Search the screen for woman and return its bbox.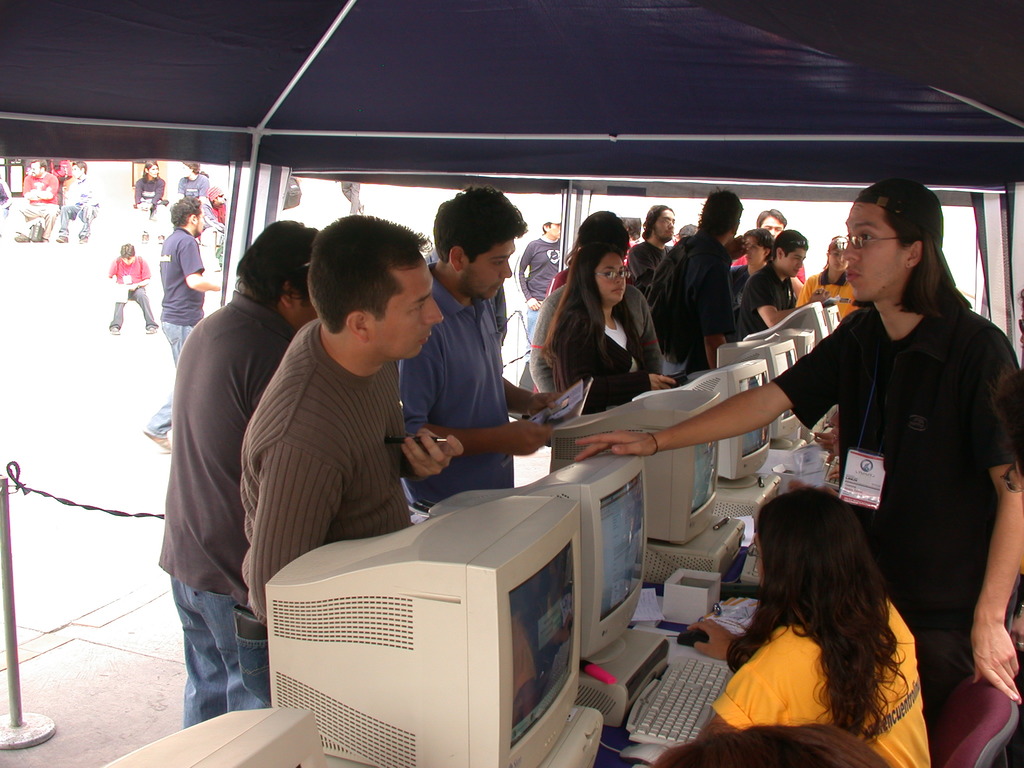
Found: left=176, top=161, right=213, bottom=237.
